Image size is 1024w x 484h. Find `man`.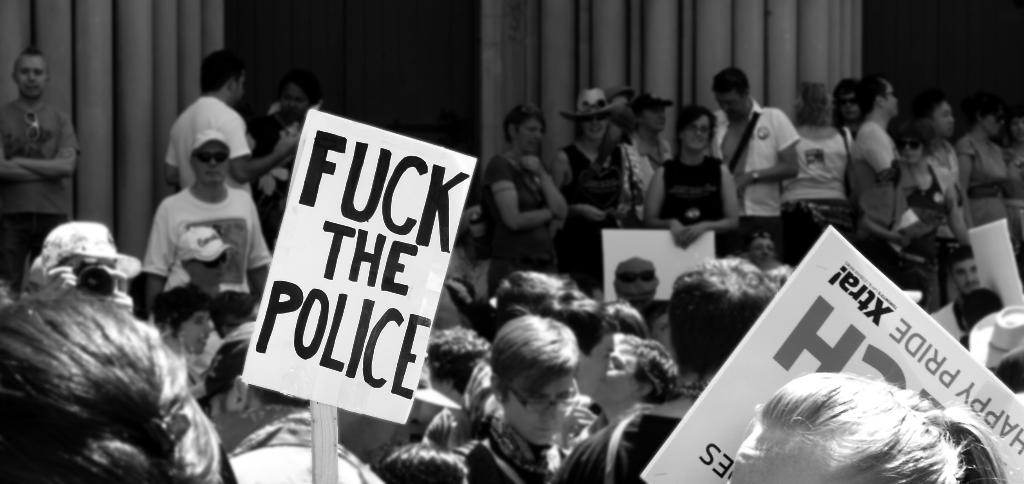
[856,67,912,243].
